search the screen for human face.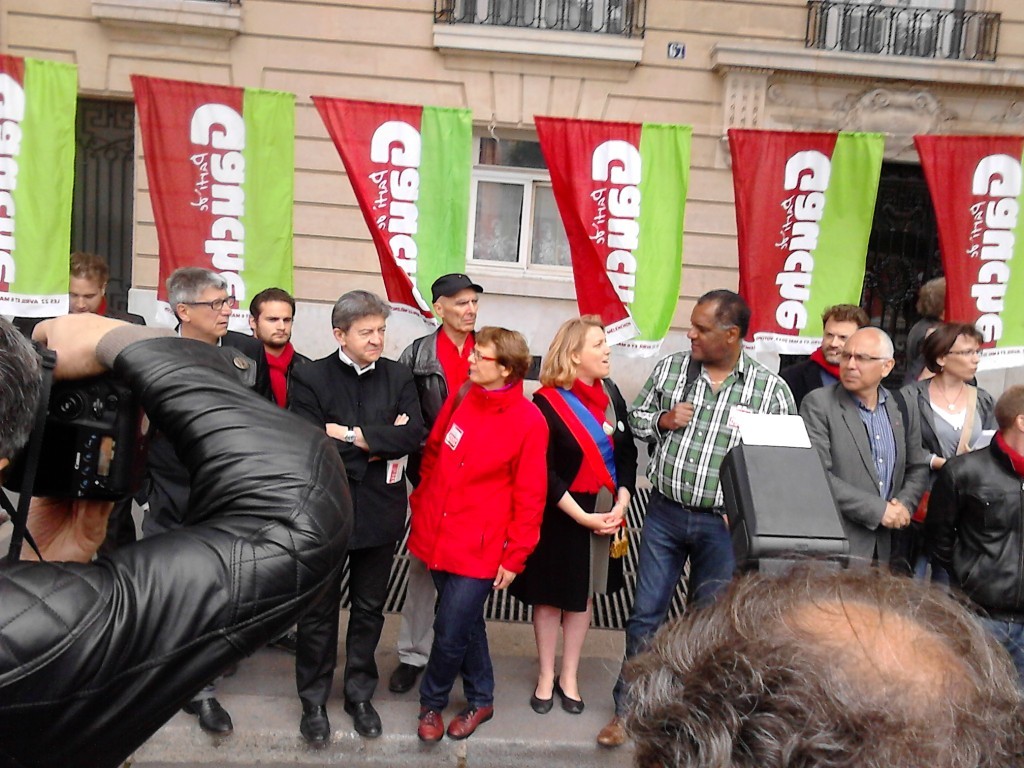
Found at pyautogui.locateOnScreen(445, 290, 478, 331).
